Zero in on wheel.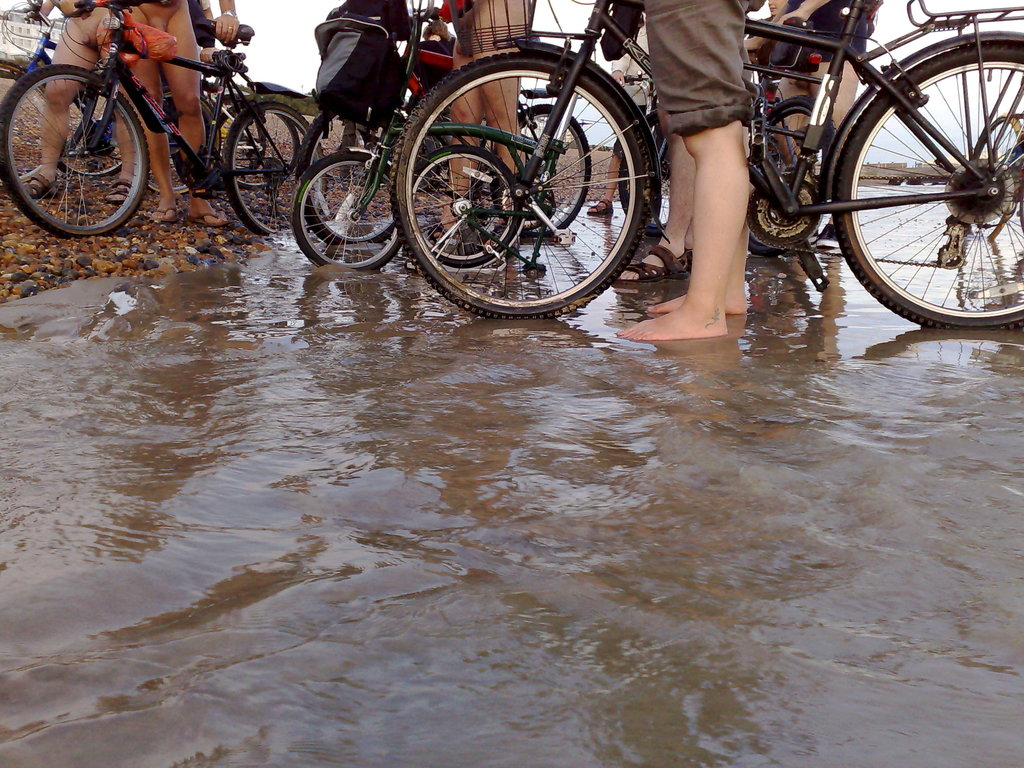
Zeroed in: x1=0 y1=56 x2=49 y2=186.
